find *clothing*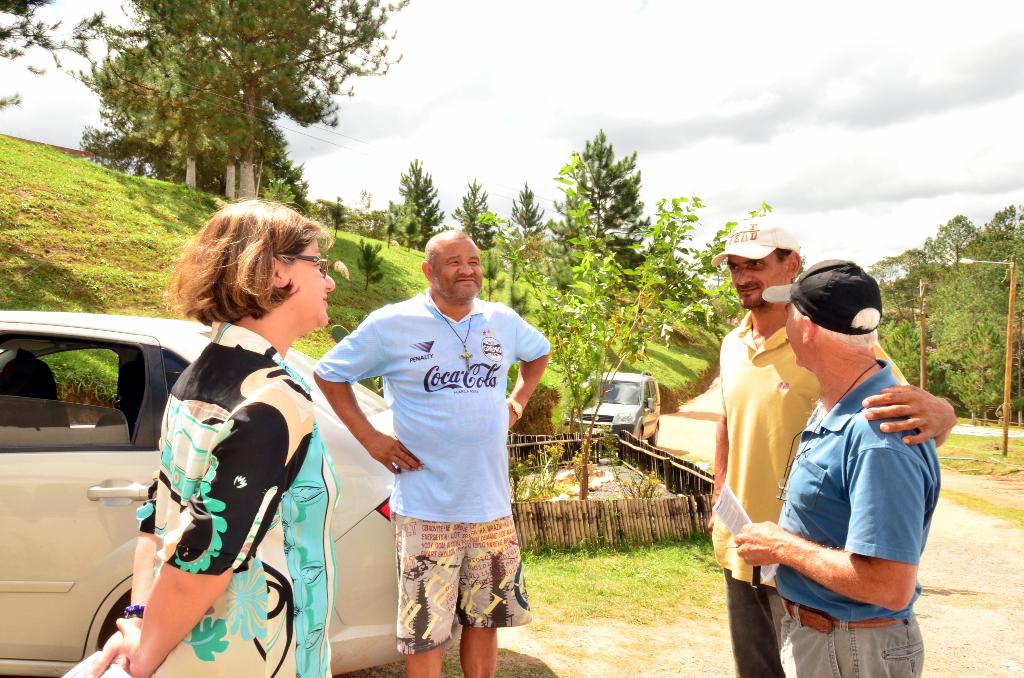
343 271 533 628
